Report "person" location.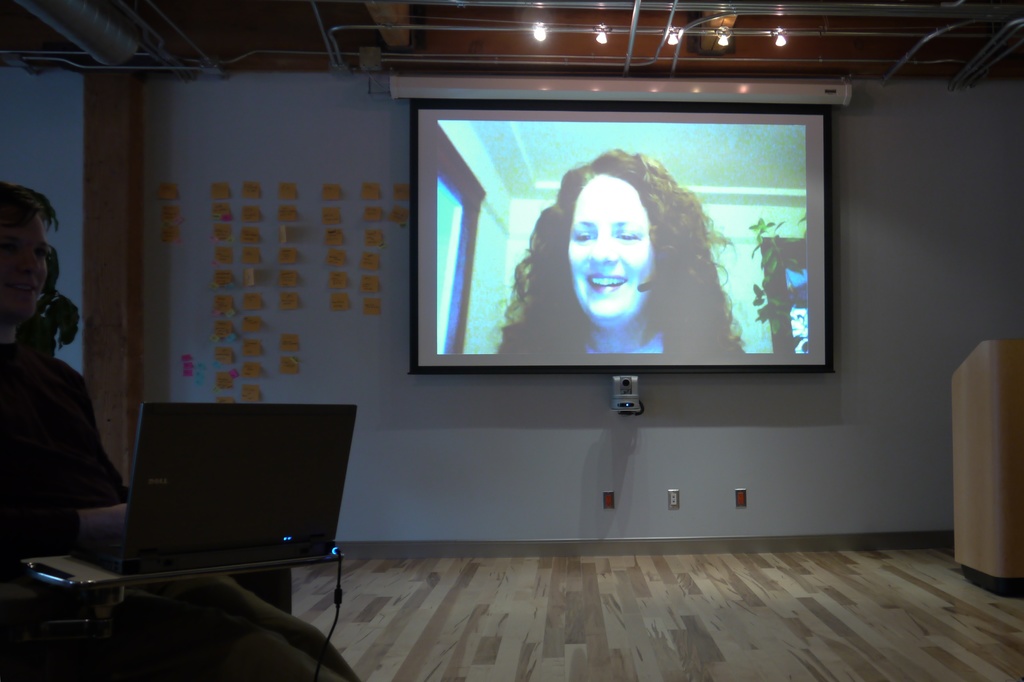
Report: crop(0, 185, 125, 555).
